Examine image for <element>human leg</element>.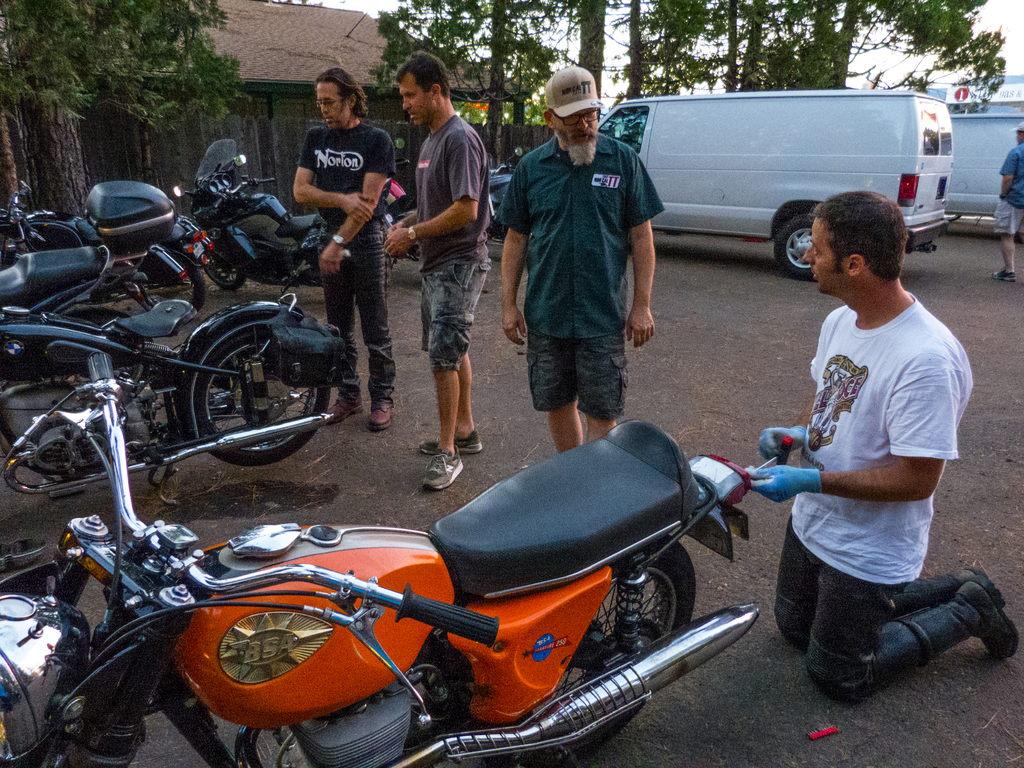
Examination result: select_region(426, 253, 490, 492).
